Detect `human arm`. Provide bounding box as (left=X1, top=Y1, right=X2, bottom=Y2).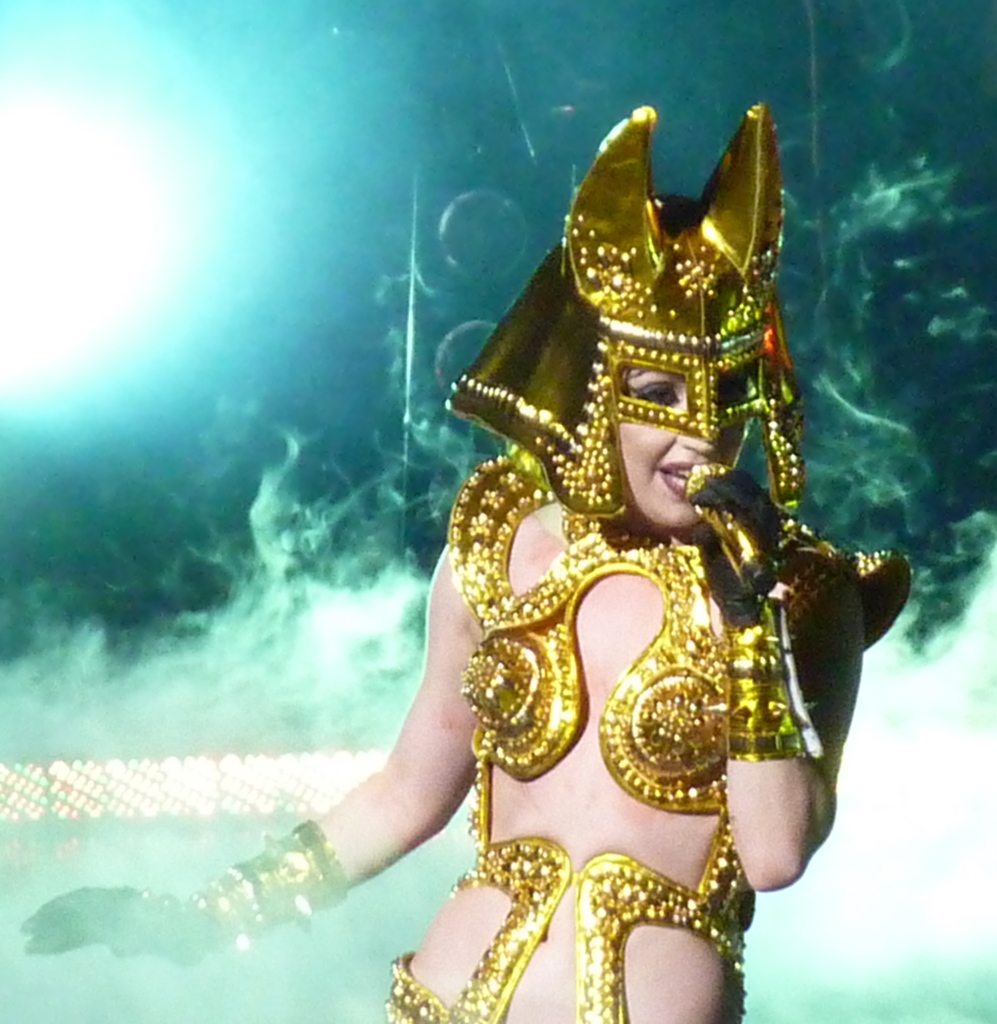
(left=31, top=543, right=478, bottom=978).
